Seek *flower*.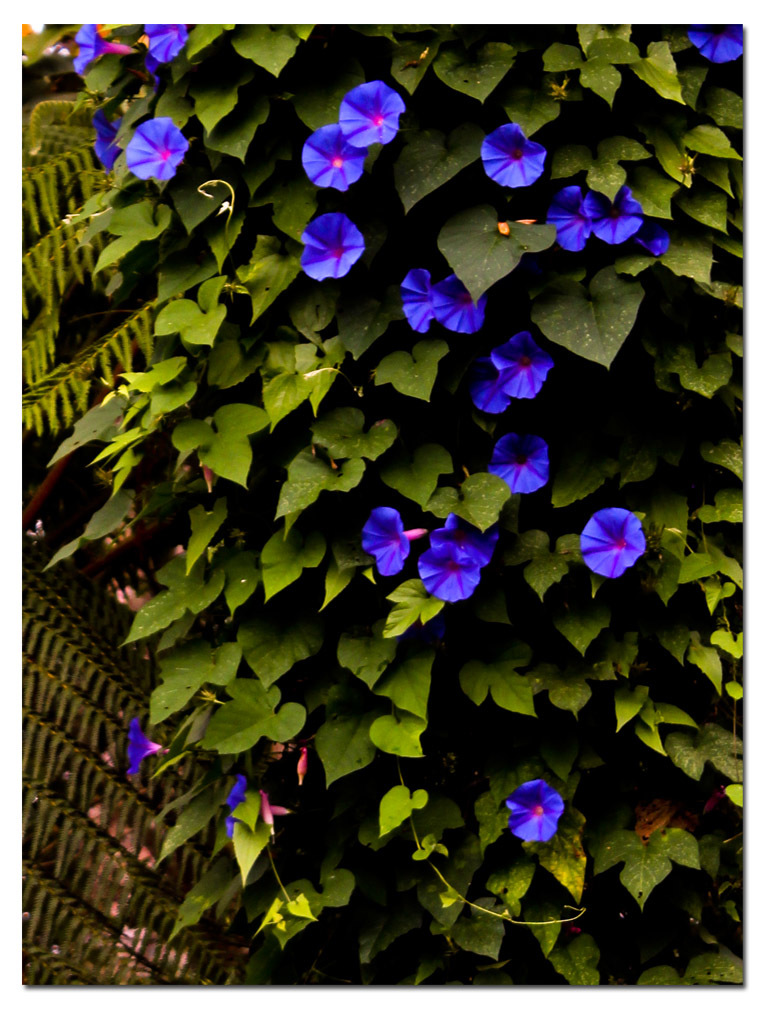
bbox=[503, 776, 568, 845].
